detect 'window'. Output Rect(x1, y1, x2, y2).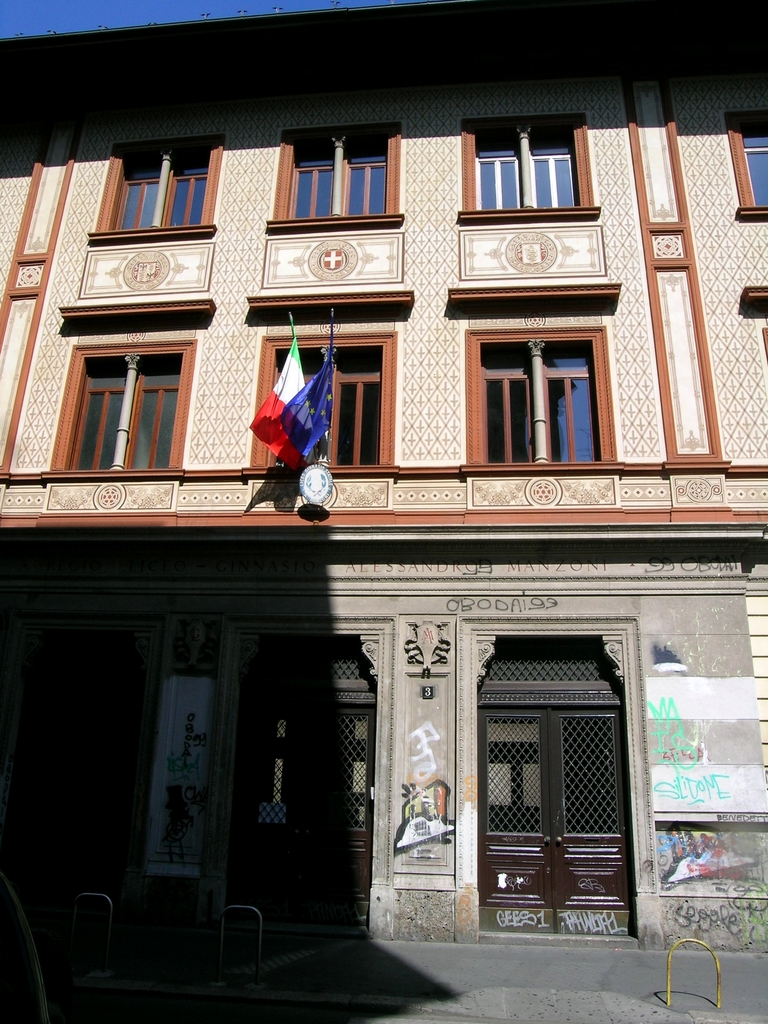
Rect(467, 328, 618, 470).
